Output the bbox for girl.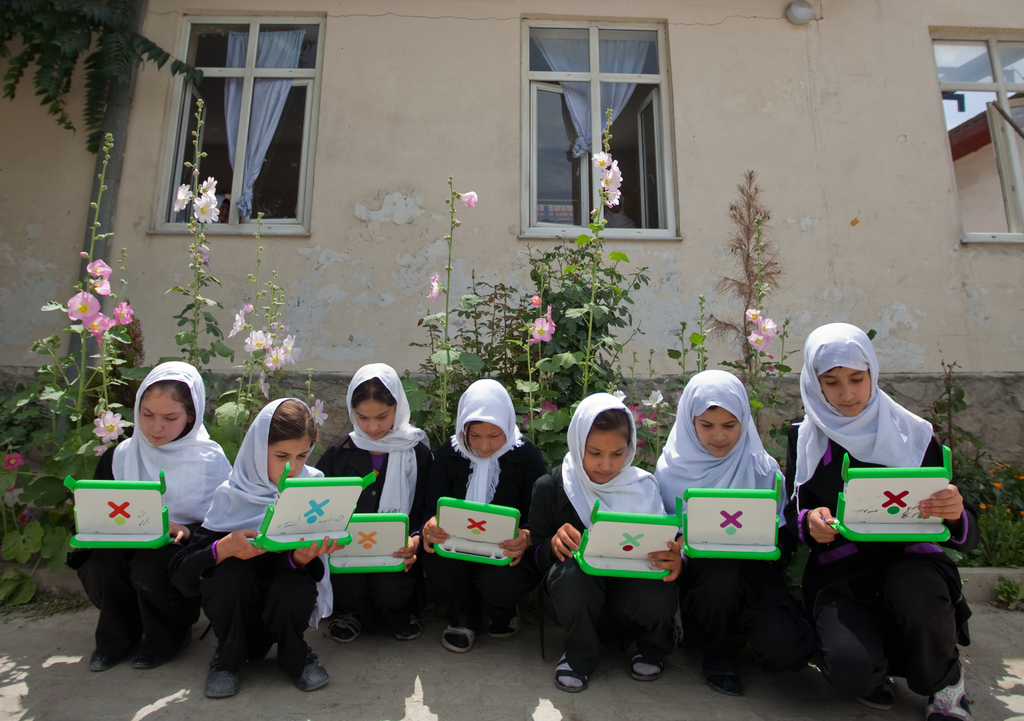
crop(175, 398, 342, 697).
